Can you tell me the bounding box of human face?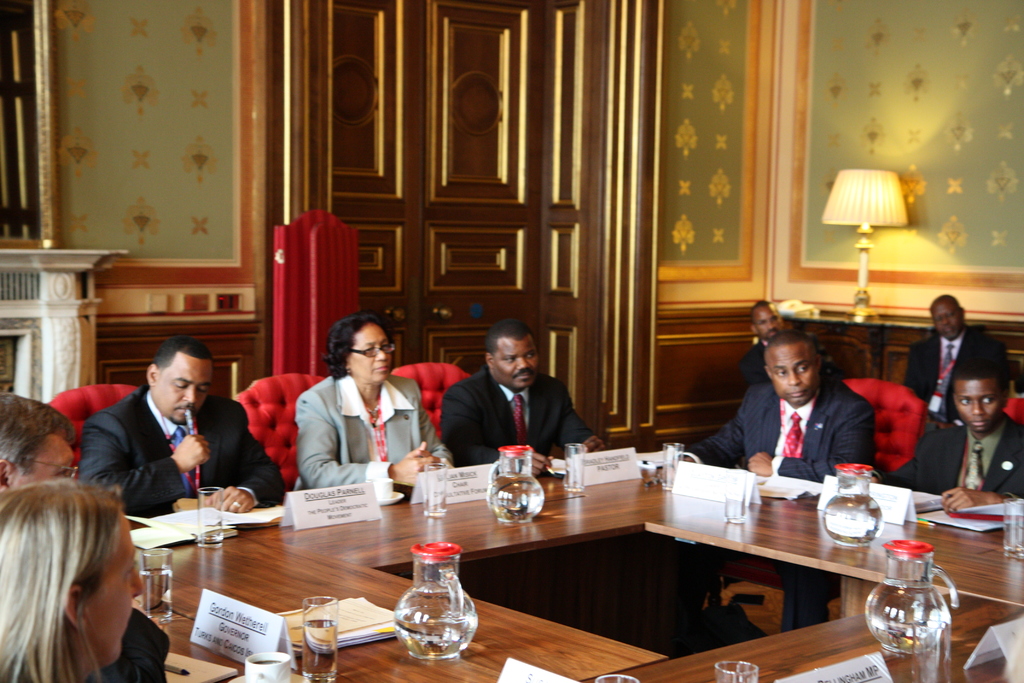
region(350, 315, 395, 381).
